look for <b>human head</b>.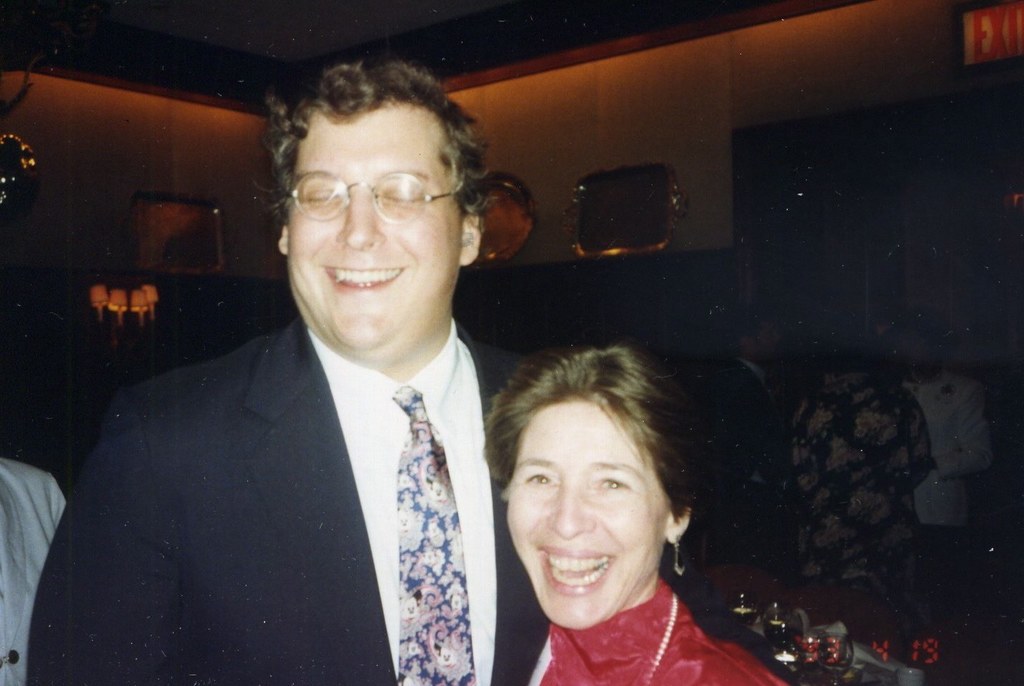
Found: region(729, 314, 782, 365).
